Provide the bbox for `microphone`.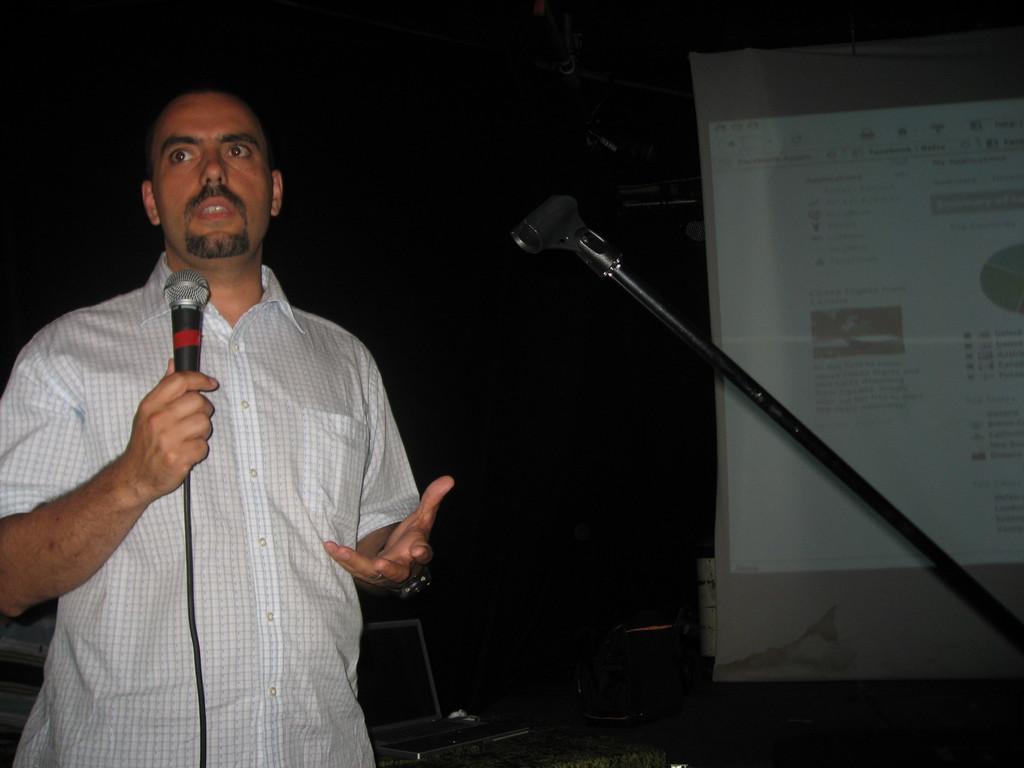
Rect(163, 264, 208, 372).
